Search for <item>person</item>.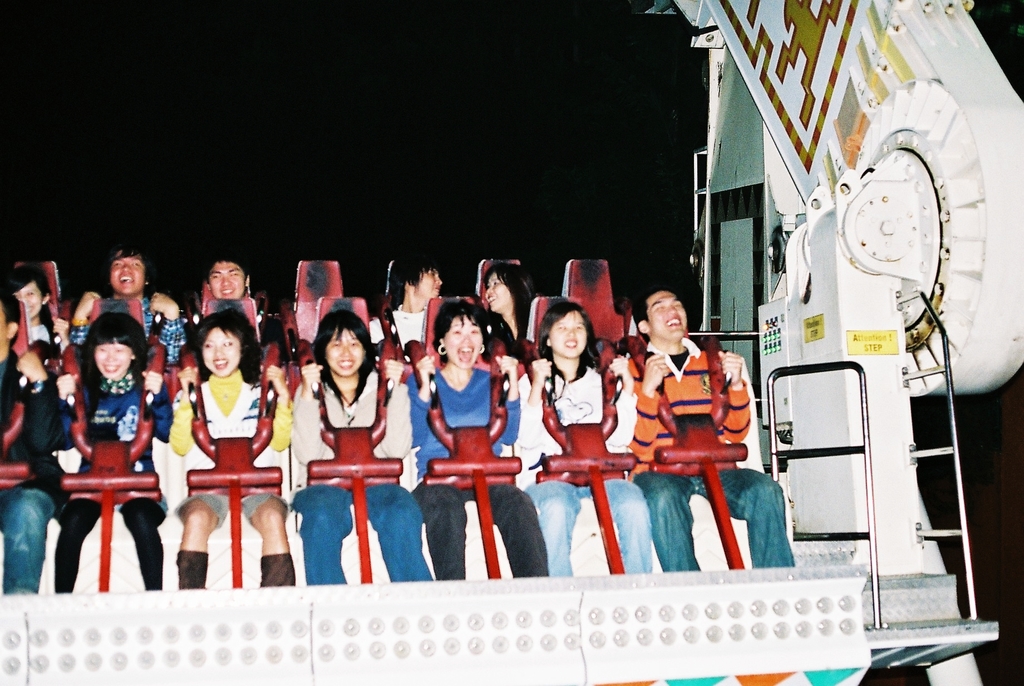
Found at <region>0, 286, 76, 596</region>.
